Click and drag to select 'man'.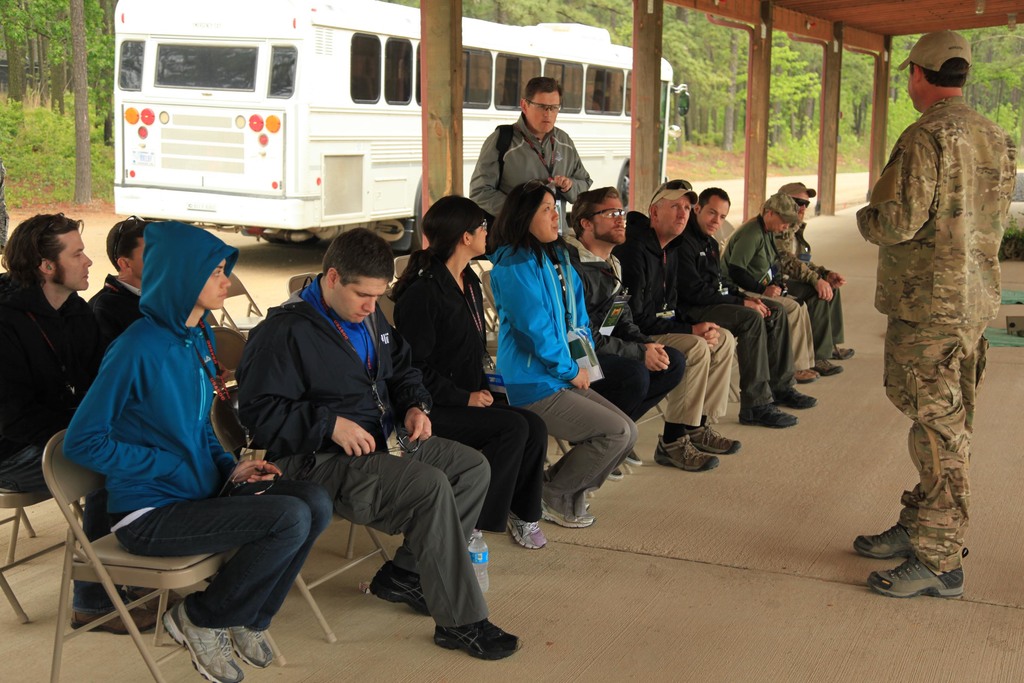
Selection: Rect(0, 211, 184, 630).
